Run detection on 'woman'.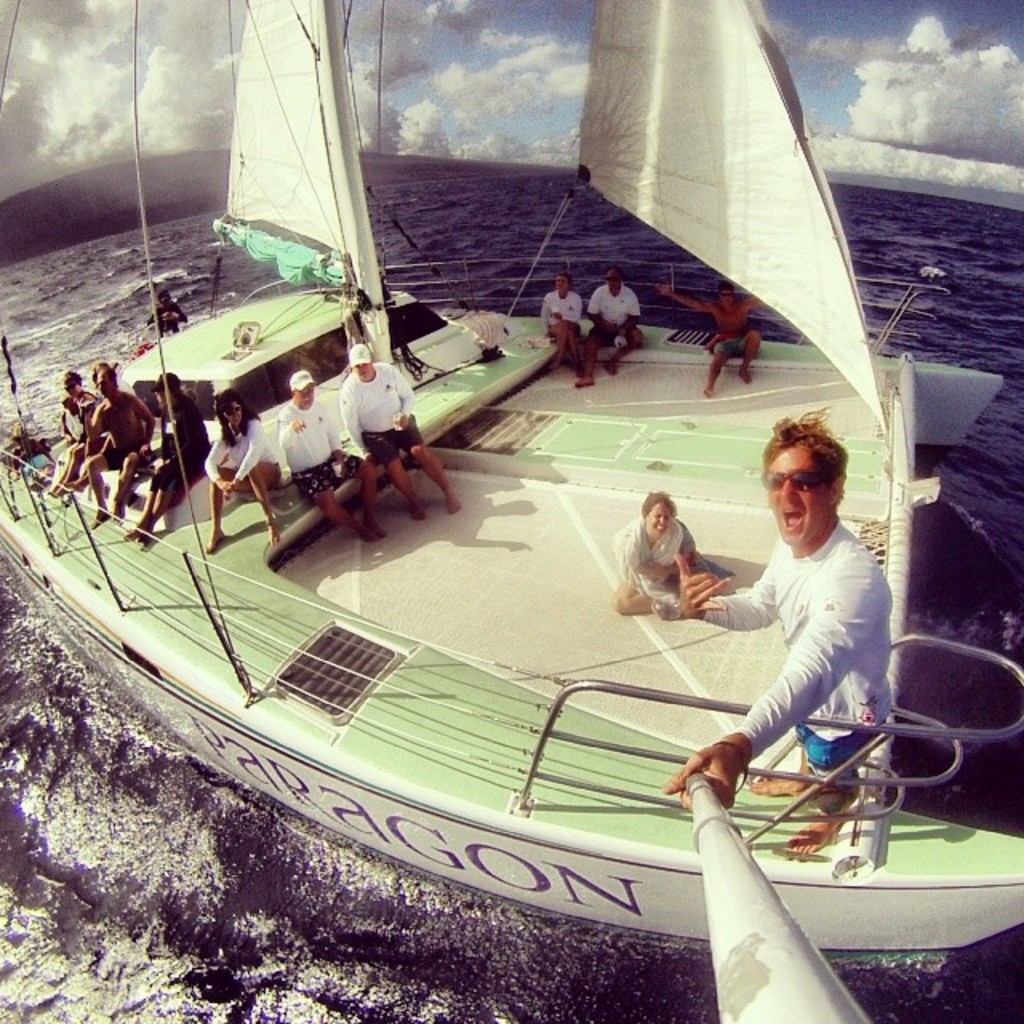
Result: BBox(602, 499, 730, 611).
